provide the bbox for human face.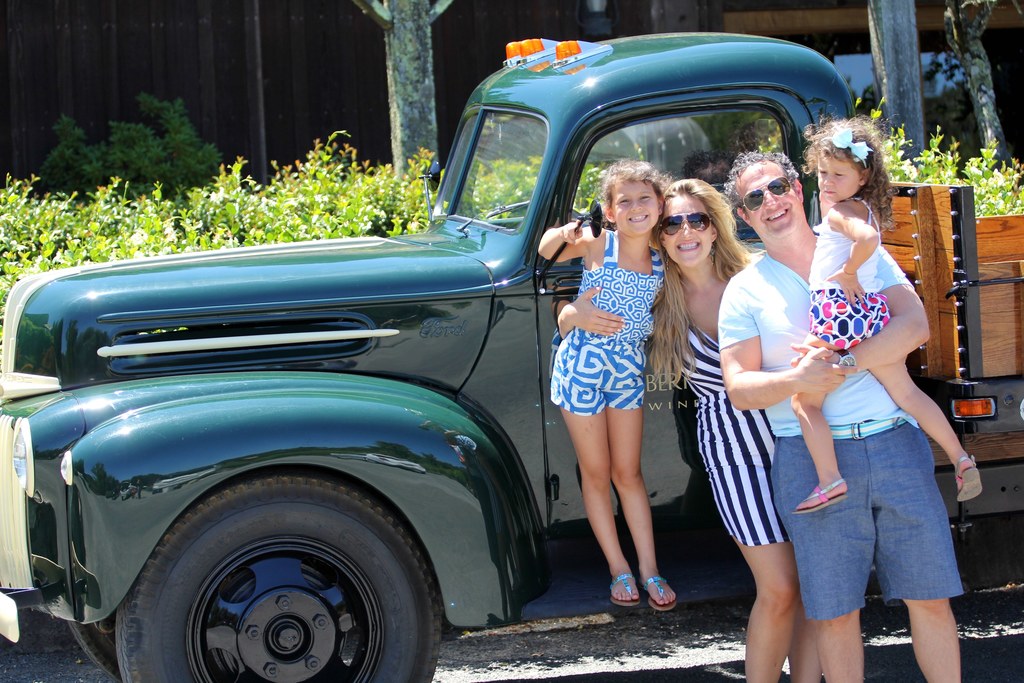
<box>611,177,660,236</box>.
